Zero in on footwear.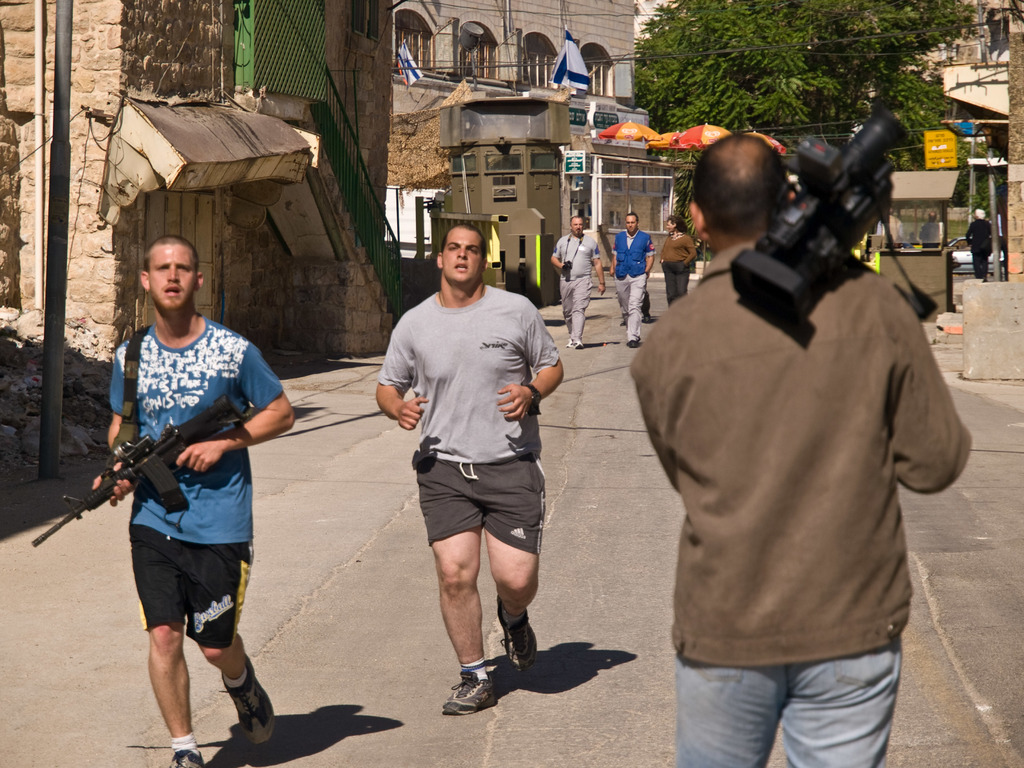
Zeroed in: <bbox>495, 596, 538, 671</bbox>.
